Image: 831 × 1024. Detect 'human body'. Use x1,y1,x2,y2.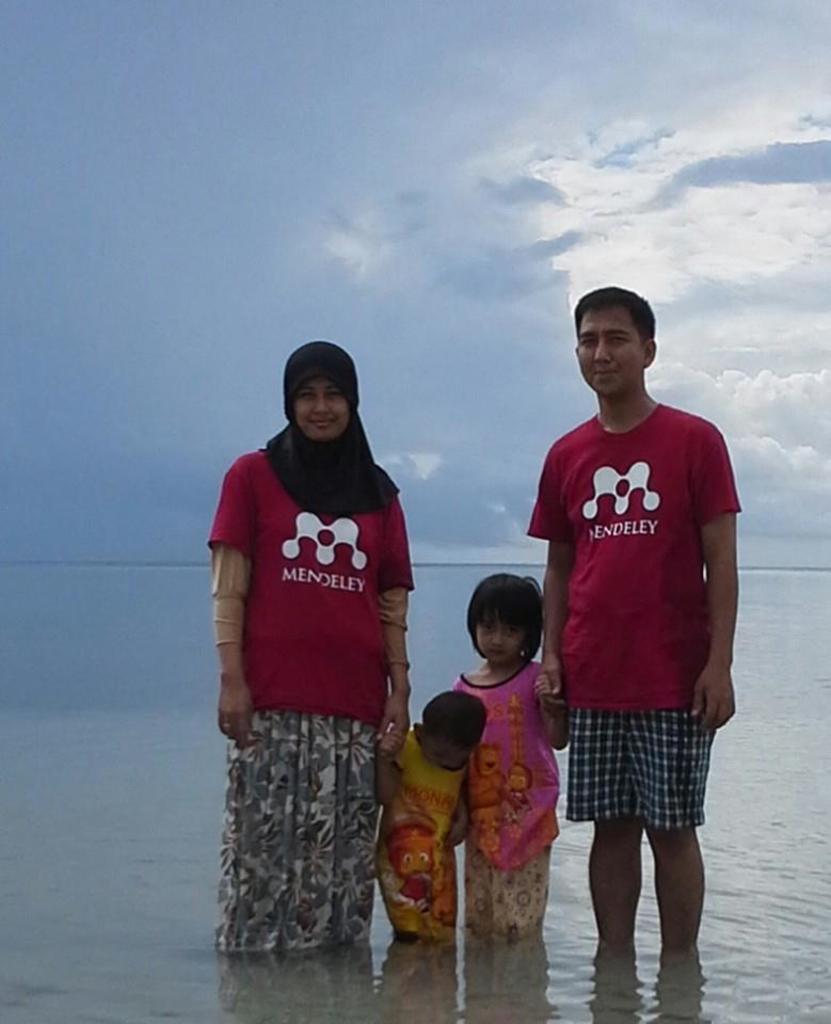
445,652,575,961.
